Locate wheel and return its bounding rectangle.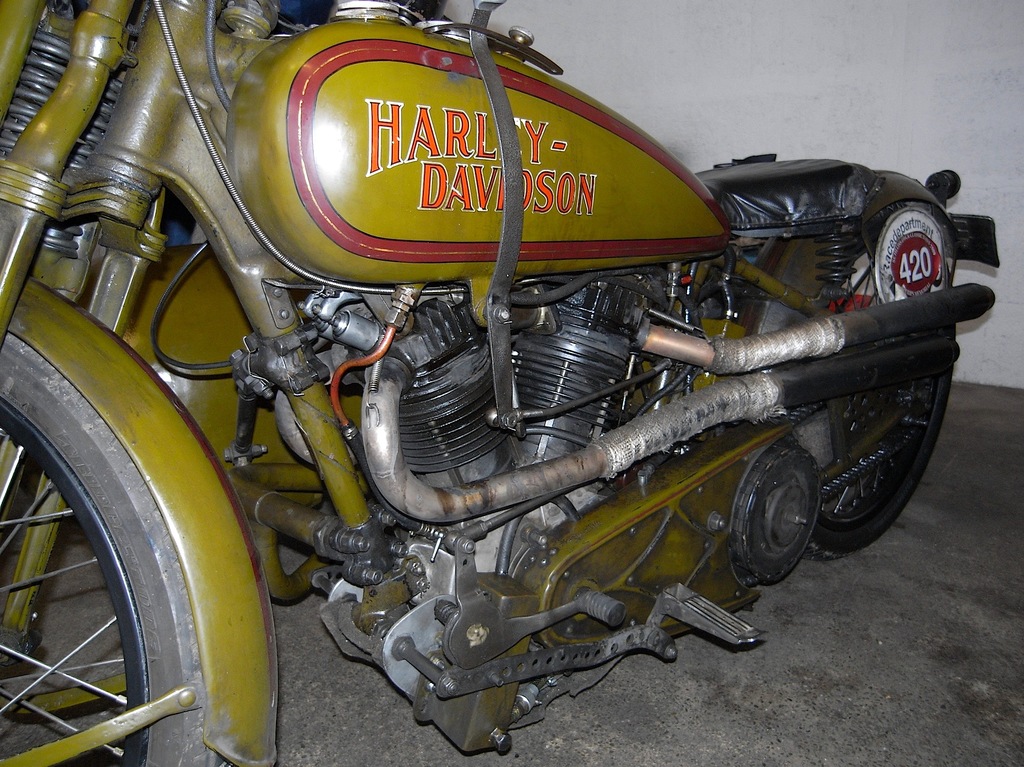
detection(0, 336, 218, 750).
